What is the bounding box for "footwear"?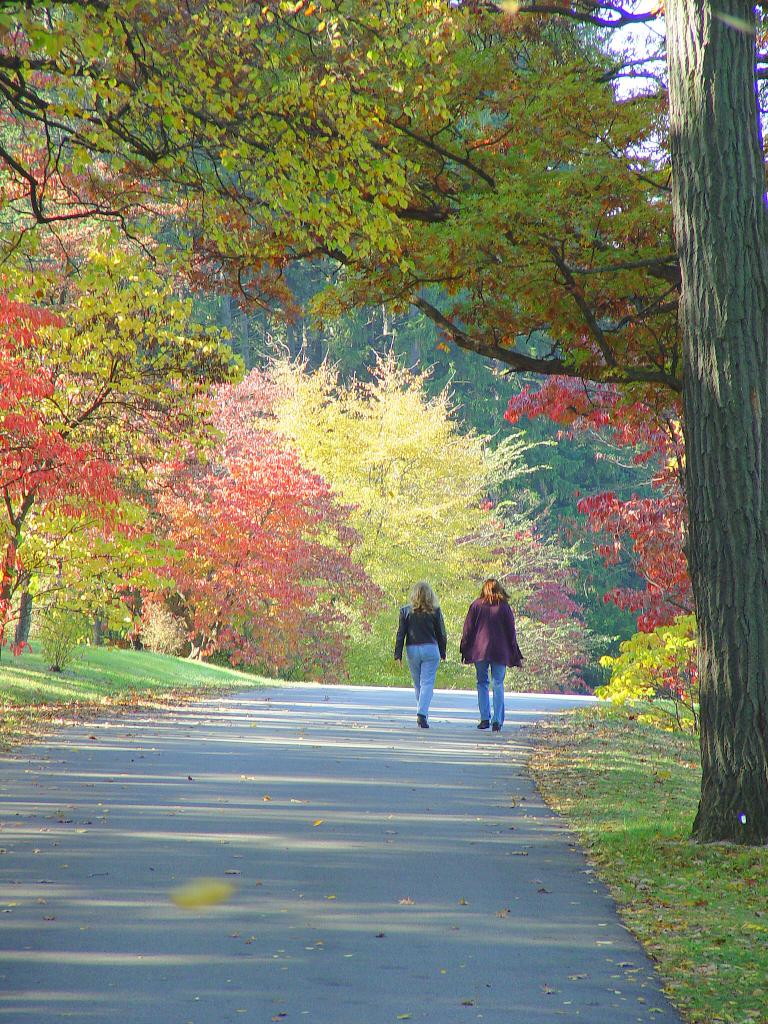
locate(417, 715, 428, 728).
